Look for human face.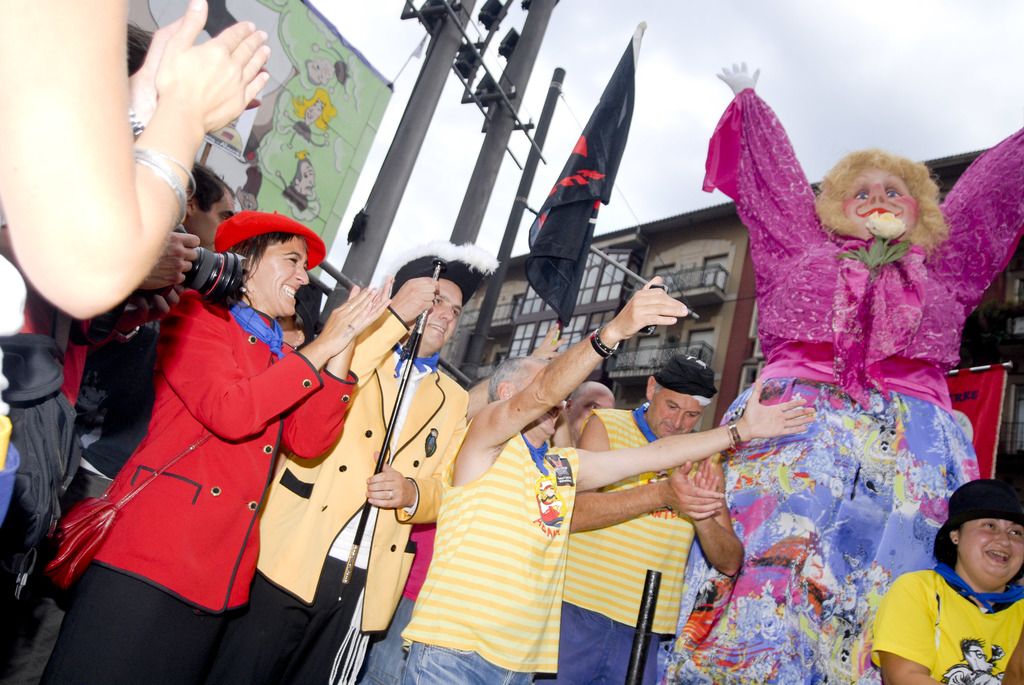
Found: region(569, 387, 618, 442).
